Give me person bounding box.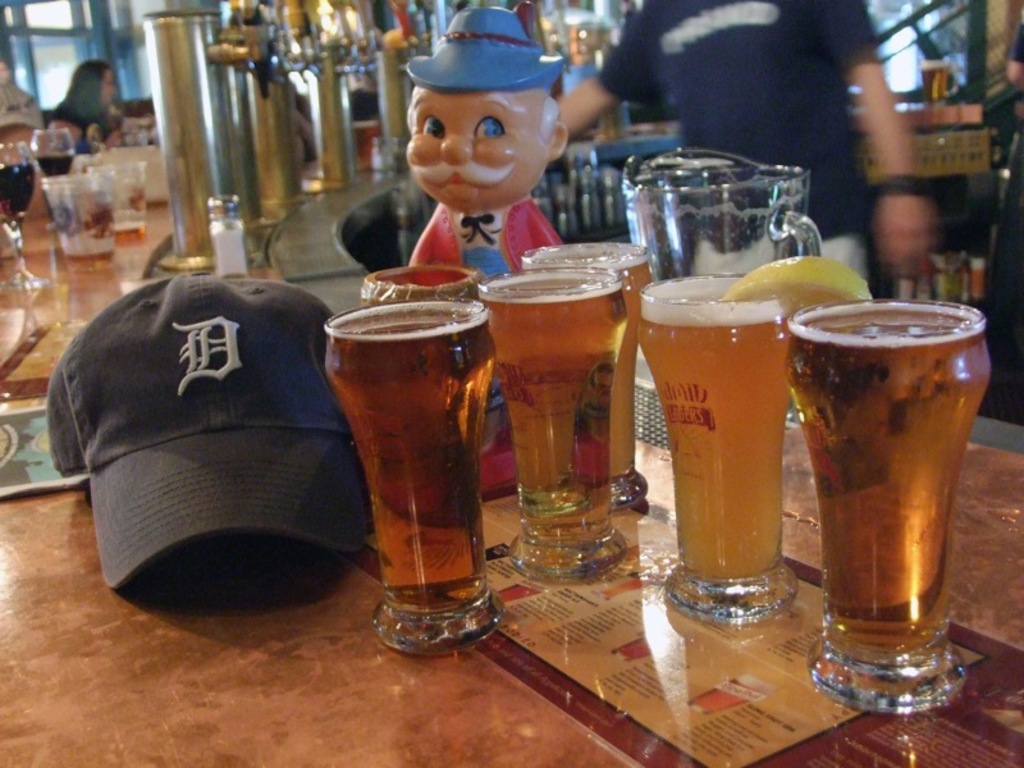
box=[54, 59, 132, 138].
